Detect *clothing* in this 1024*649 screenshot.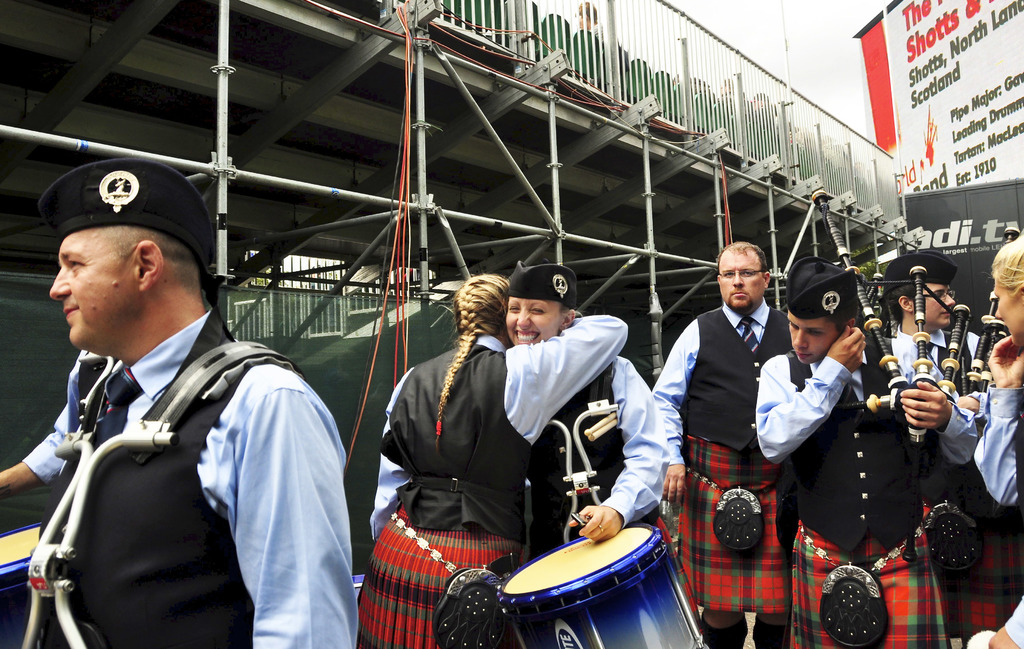
Detection: crop(760, 329, 986, 648).
